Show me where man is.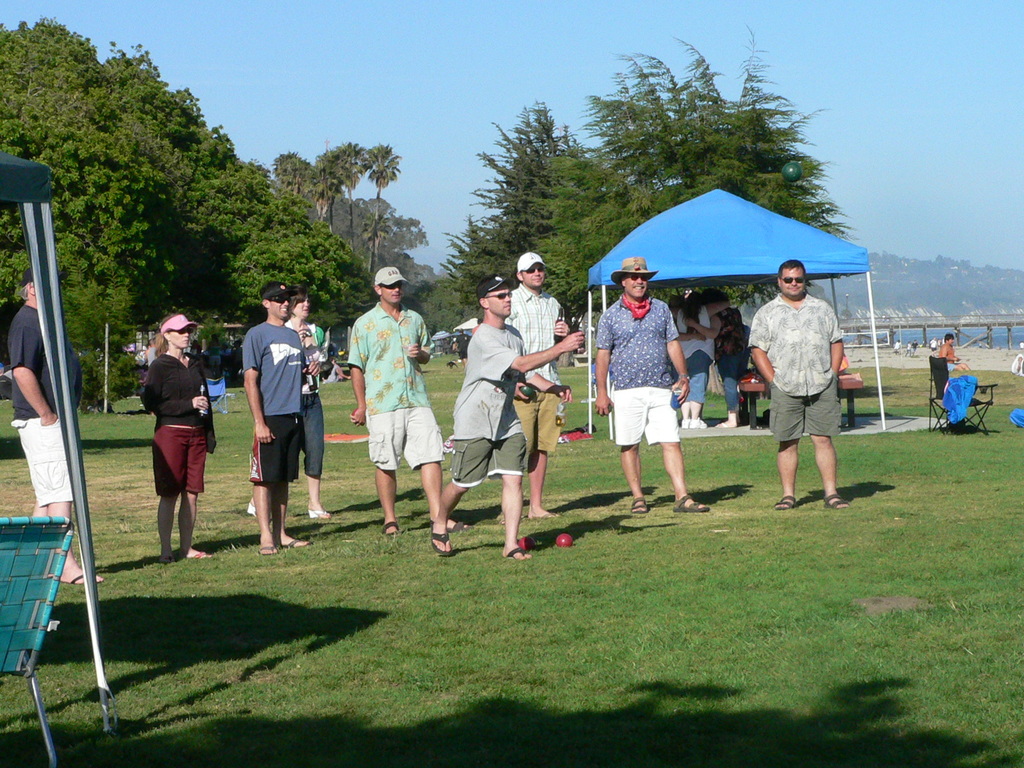
man is at pyautogui.locateOnScreen(942, 332, 972, 368).
